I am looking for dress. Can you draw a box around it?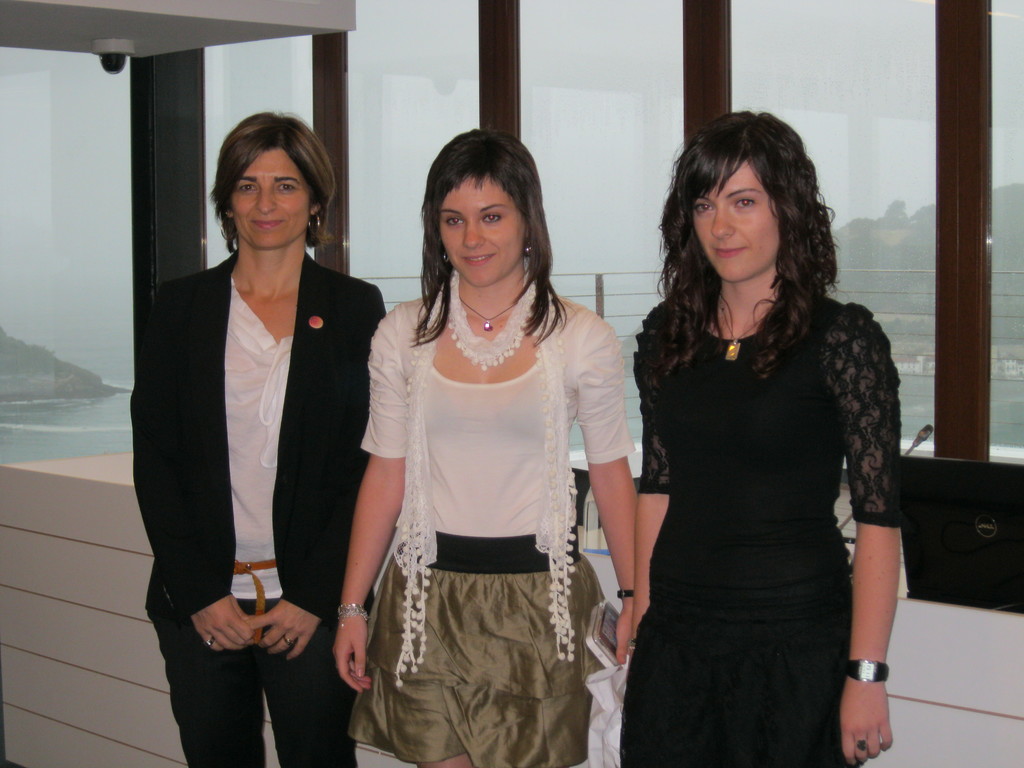
Sure, the bounding box is 622 294 899 767.
